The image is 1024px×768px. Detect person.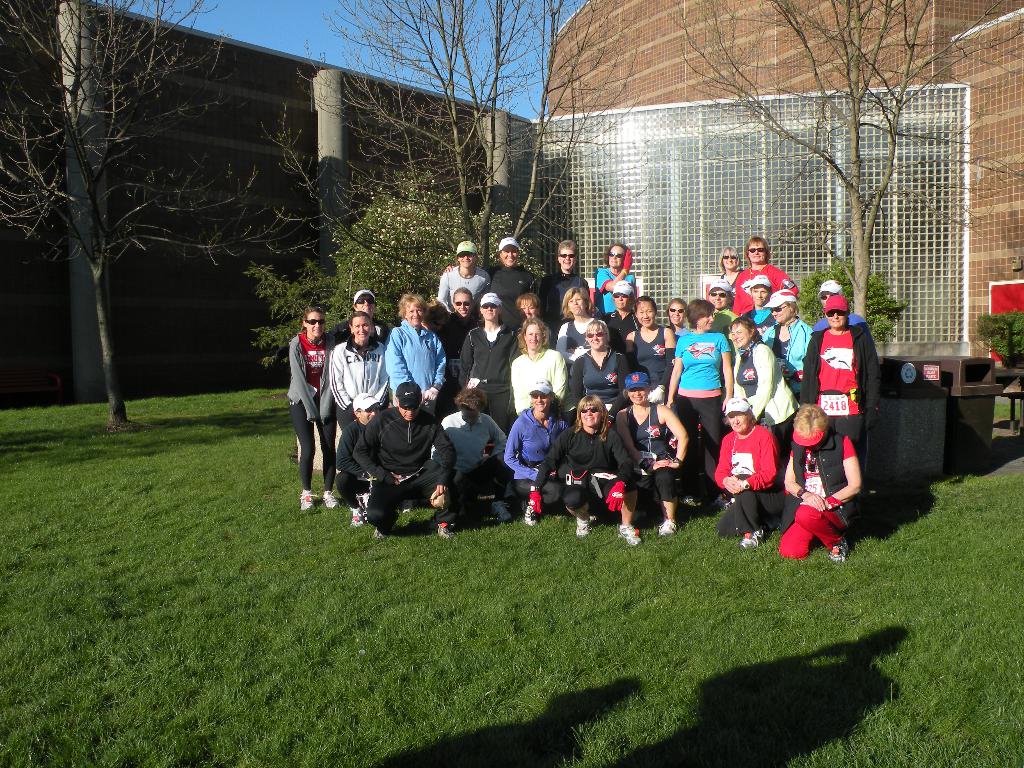
Detection: crop(717, 328, 810, 472).
